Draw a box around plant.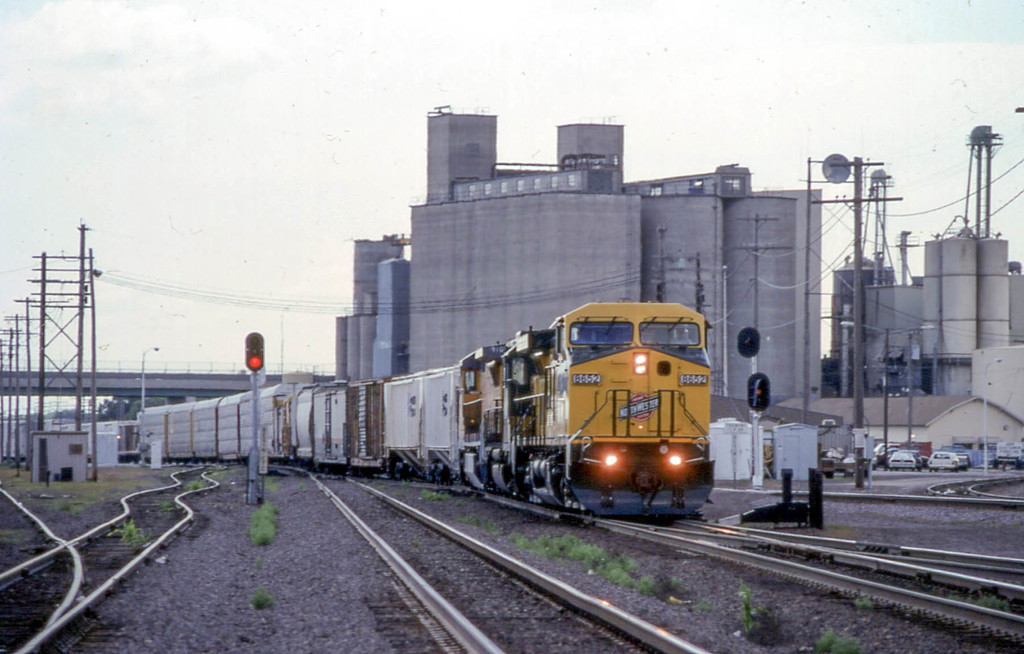
[left=255, top=556, right=261, bottom=569].
